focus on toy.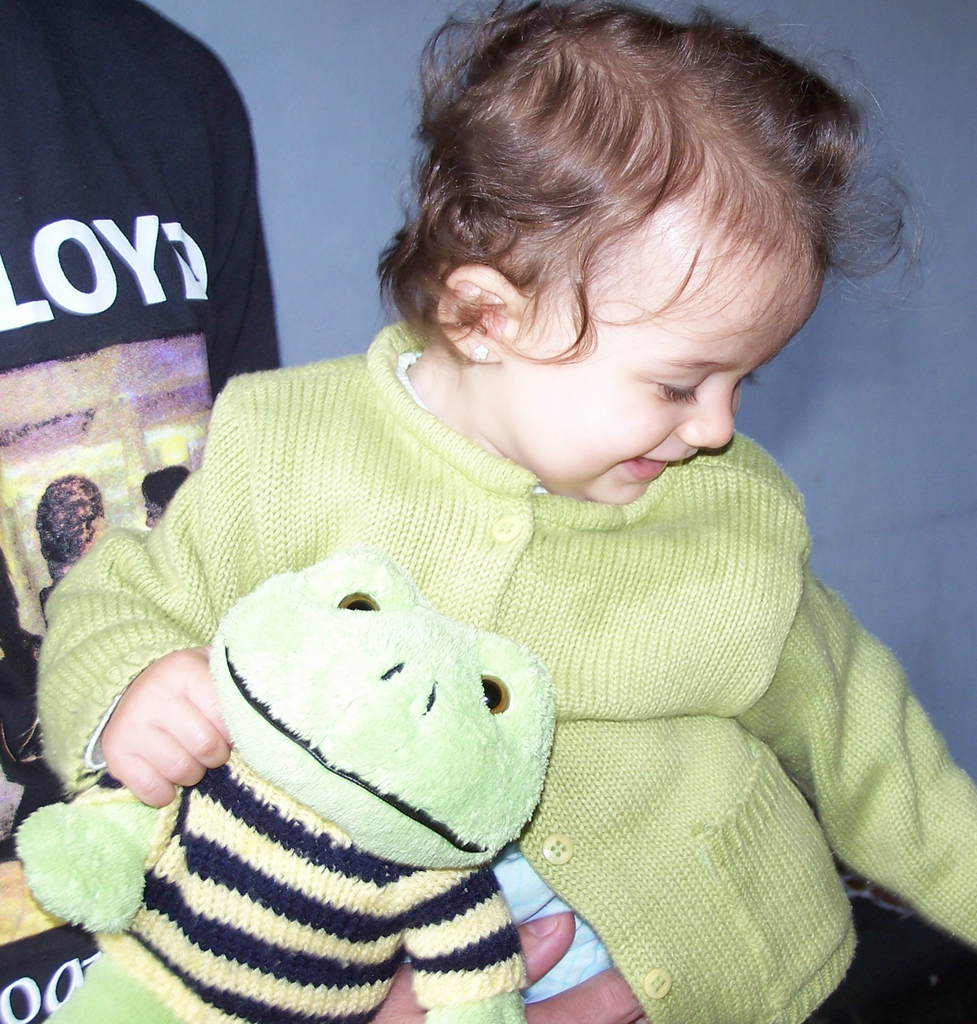
Focused at (13, 547, 557, 1023).
